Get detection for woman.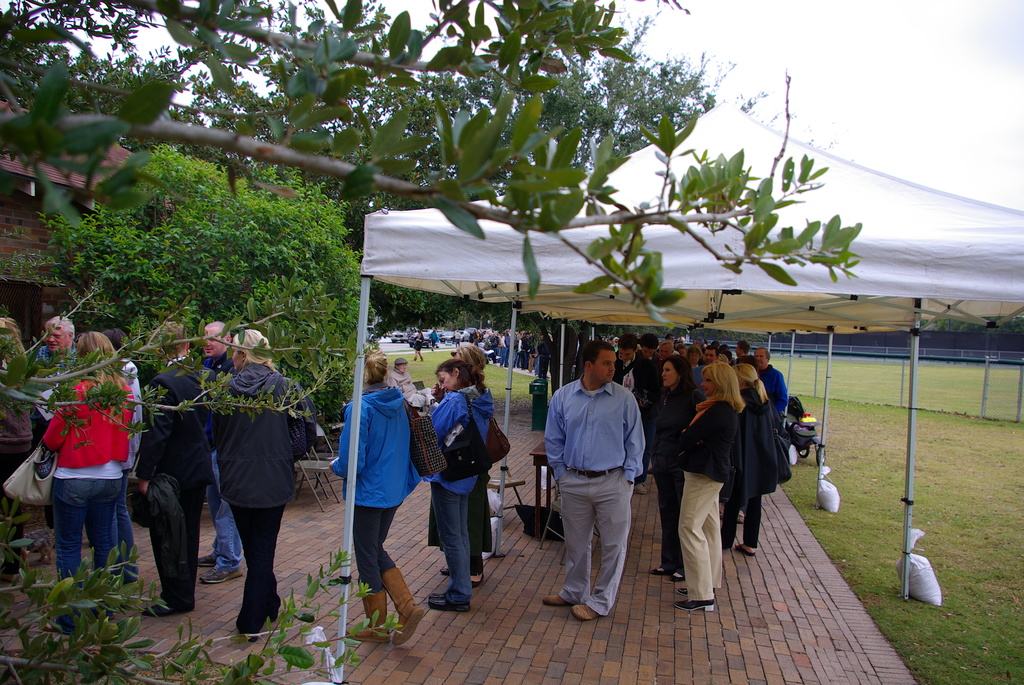
Detection: {"left": 438, "top": 348, "right": 492, "bottom": 583}.
